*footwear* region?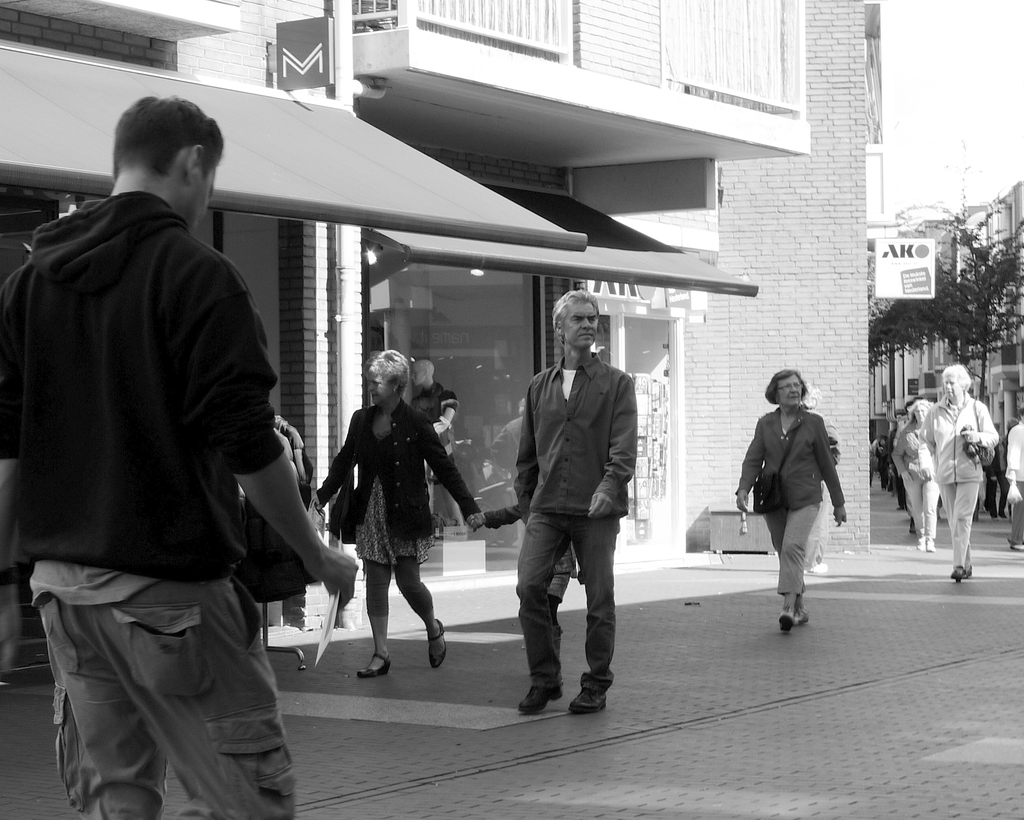
963 562 974 582
